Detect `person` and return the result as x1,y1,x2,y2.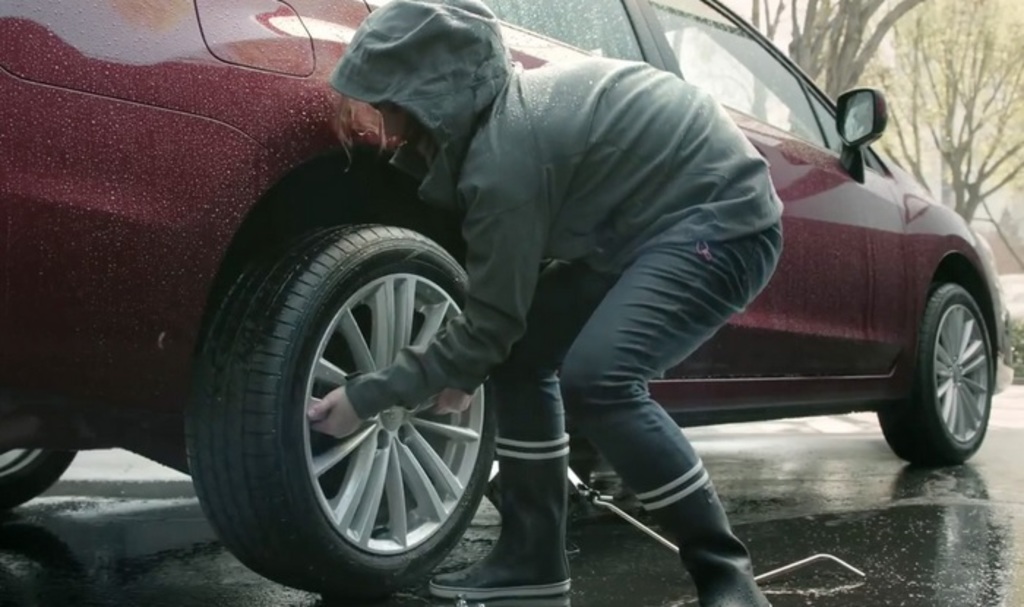
297,0,791,606.
